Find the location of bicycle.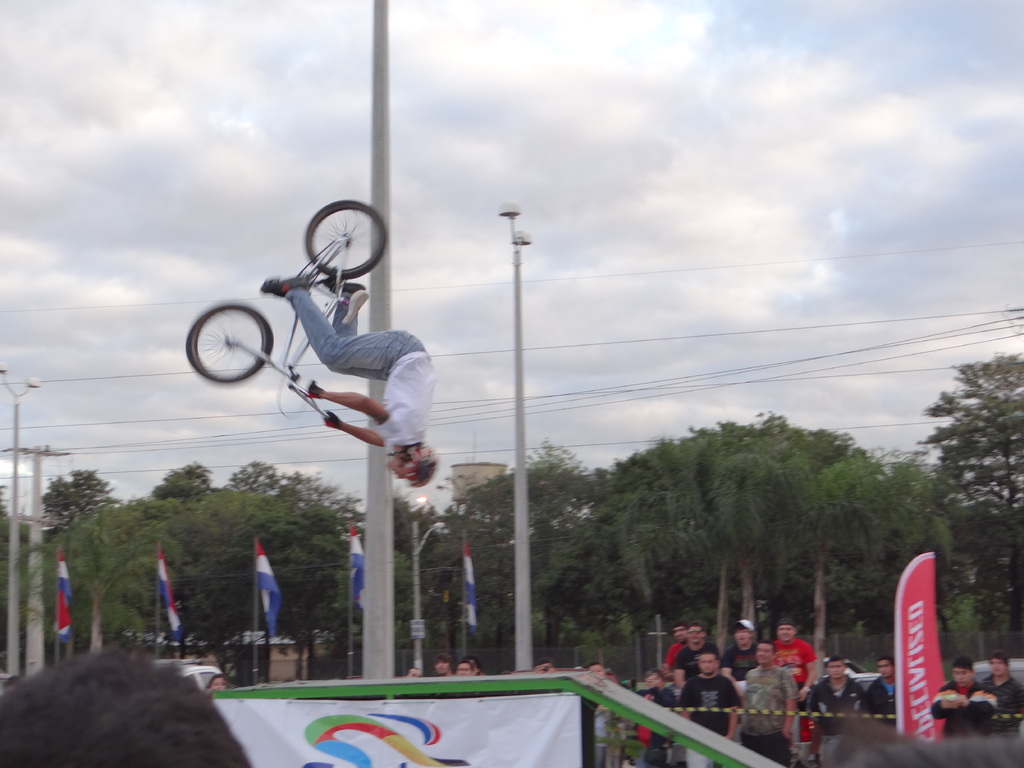
Location: [left=179, top=200, right=387, bottom=416].
